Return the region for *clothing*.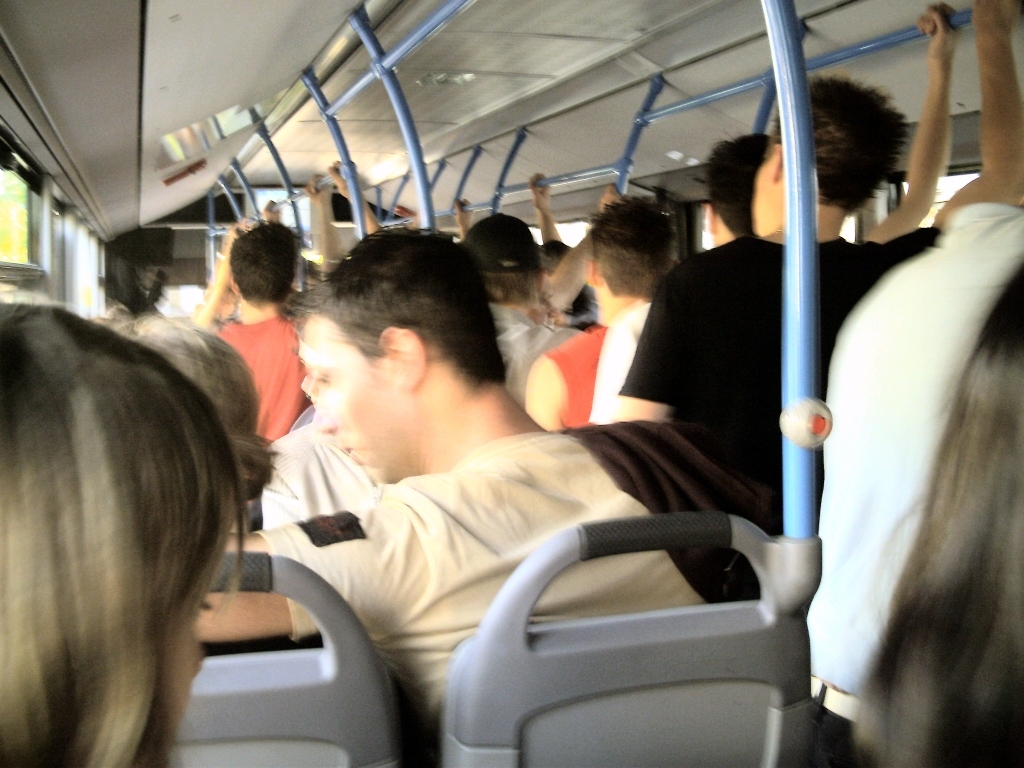
Rect(544, 325, 599, 426).
